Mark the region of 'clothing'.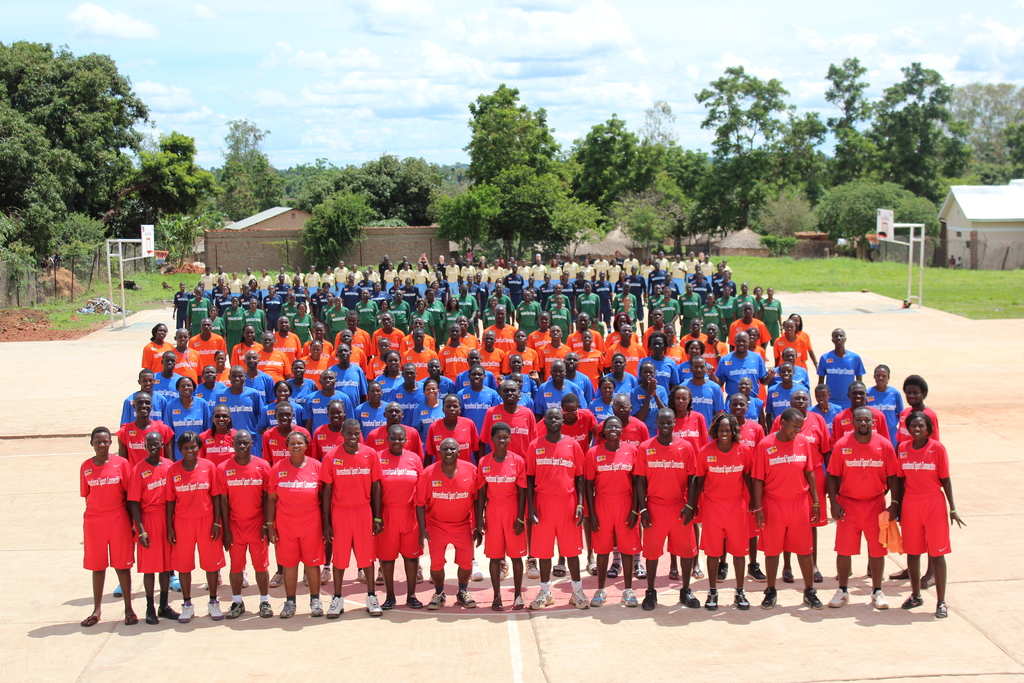
Region: region(416, 377, 457, 392).
